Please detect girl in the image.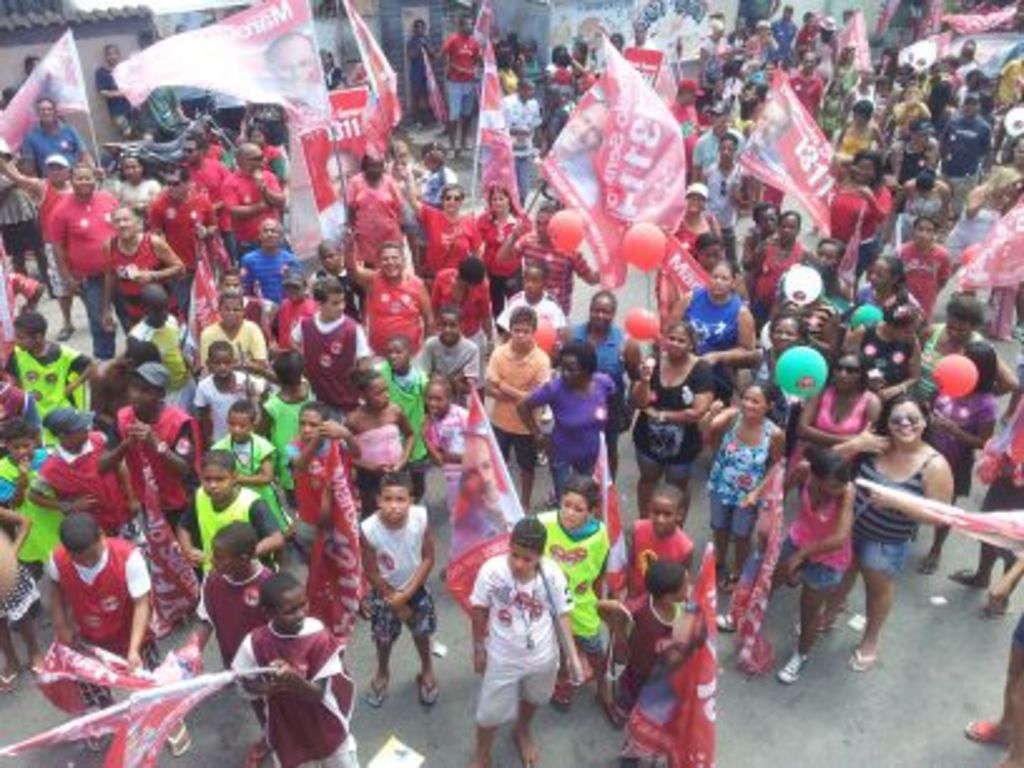
(695, 384, 783, 590).
